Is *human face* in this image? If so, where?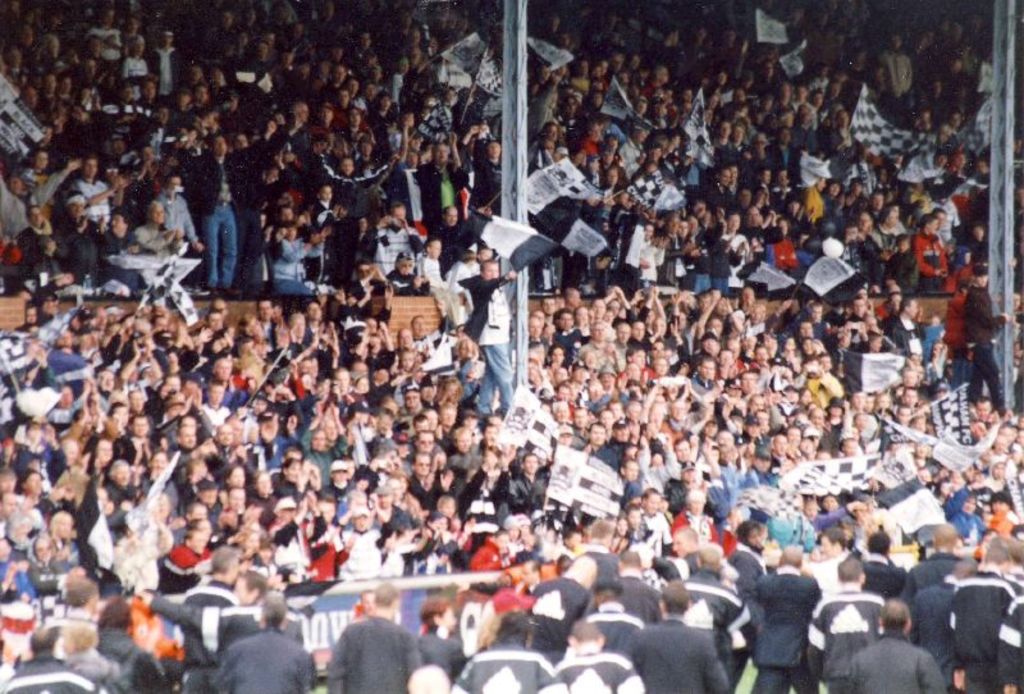
Yes, at (x1=732, y1=88, x2=750, y2=104).
